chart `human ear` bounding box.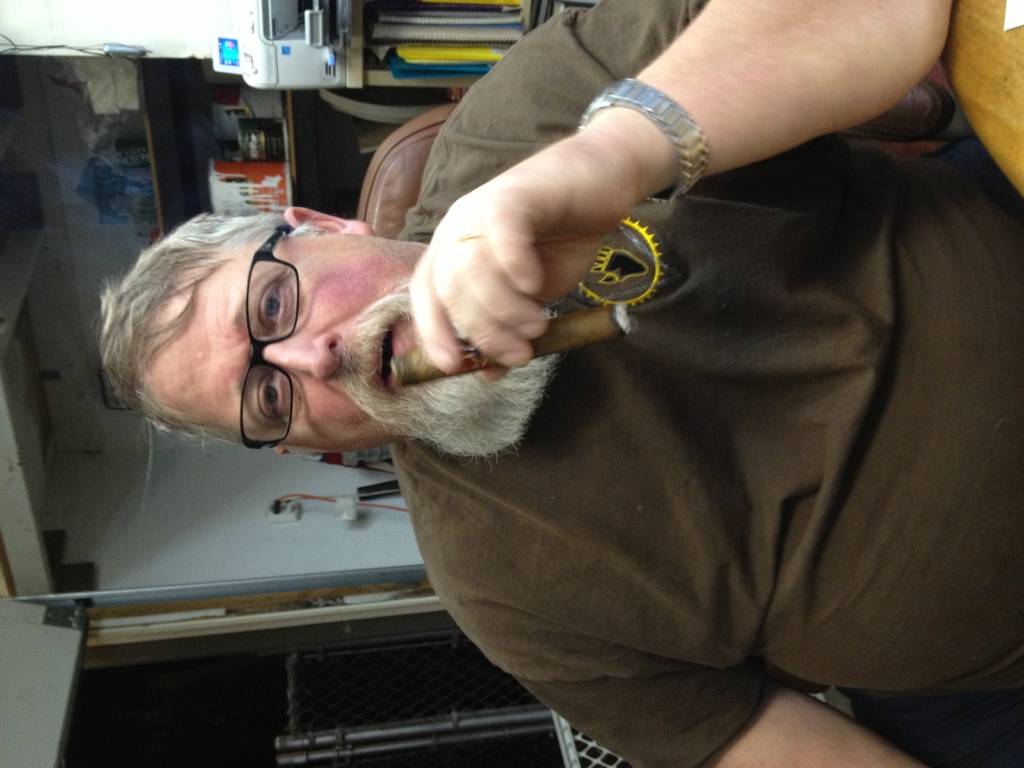
Charted: box(283, 204, 375, 238).
